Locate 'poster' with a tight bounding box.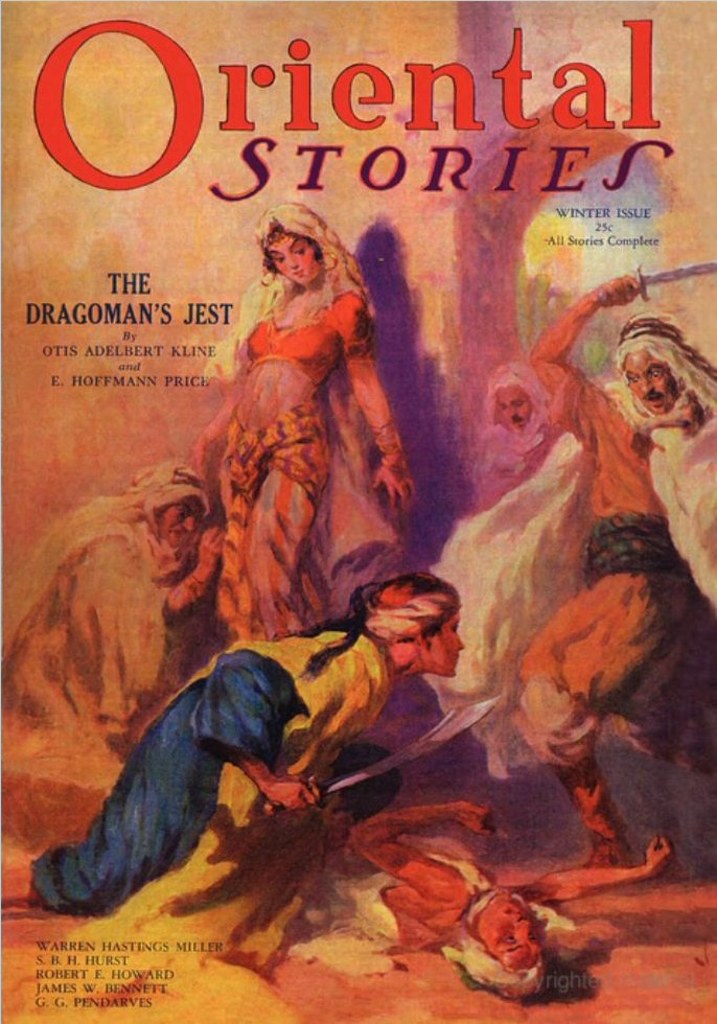
<region>0, 0, 716, 1023</region>.
